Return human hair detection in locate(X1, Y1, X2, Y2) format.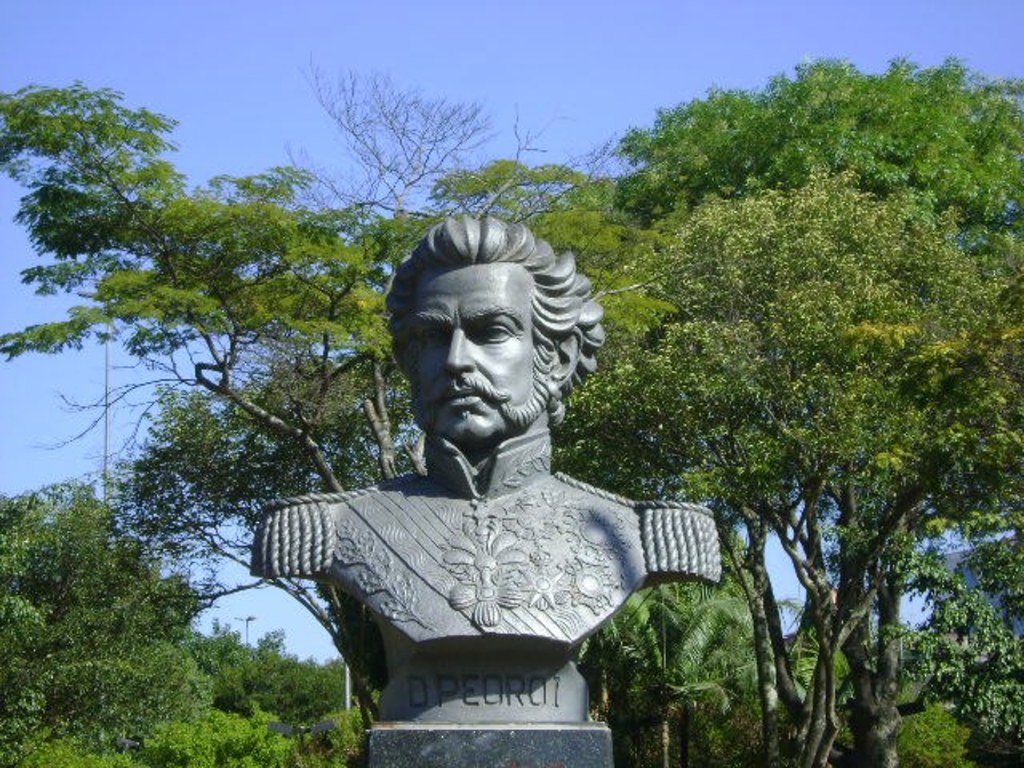
locate(381, 206, 610, 413).
